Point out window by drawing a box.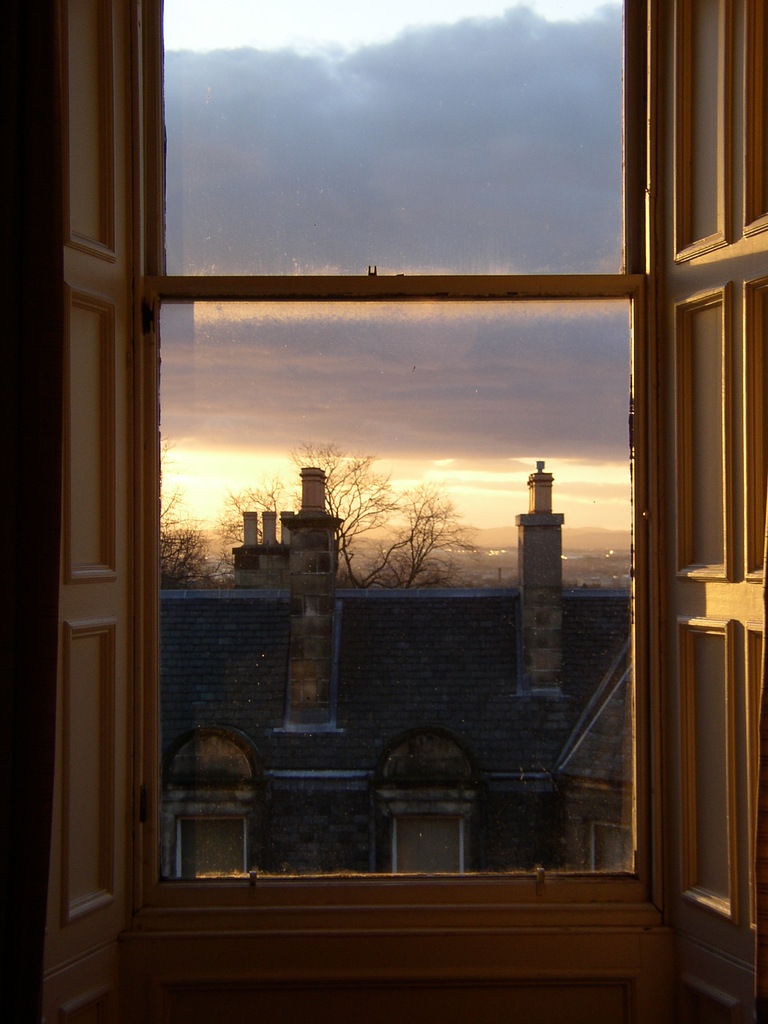
{"x1": 41, "y1": 0, "x2": 767, "y2": 1023}.
